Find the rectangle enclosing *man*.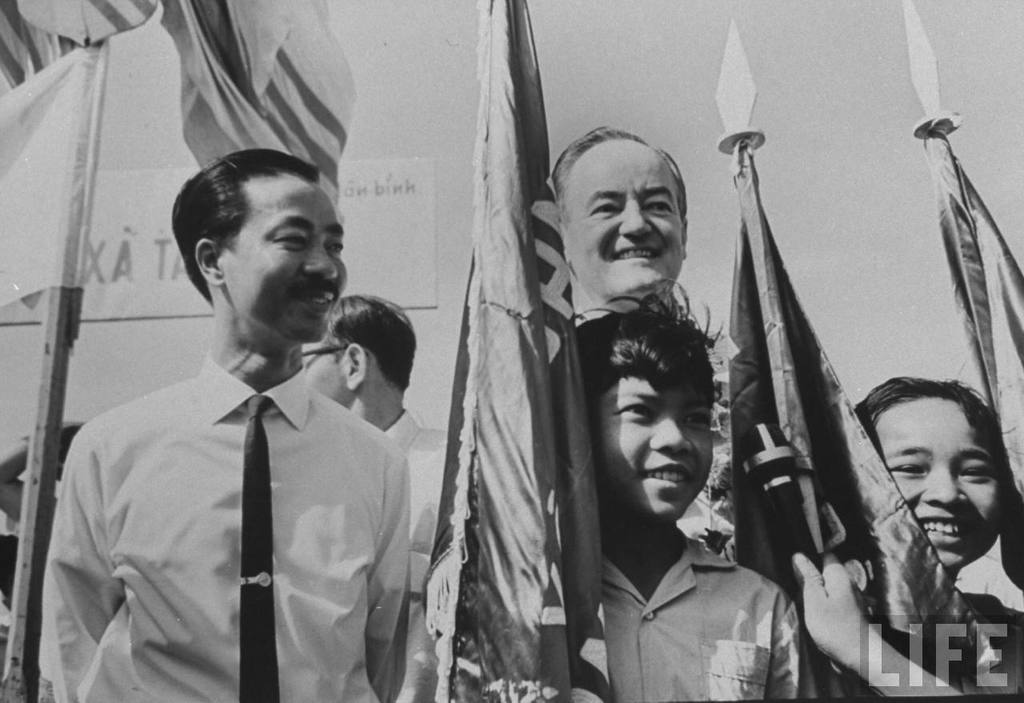
(x1=289, y1=291, x2=449, y2=702).
